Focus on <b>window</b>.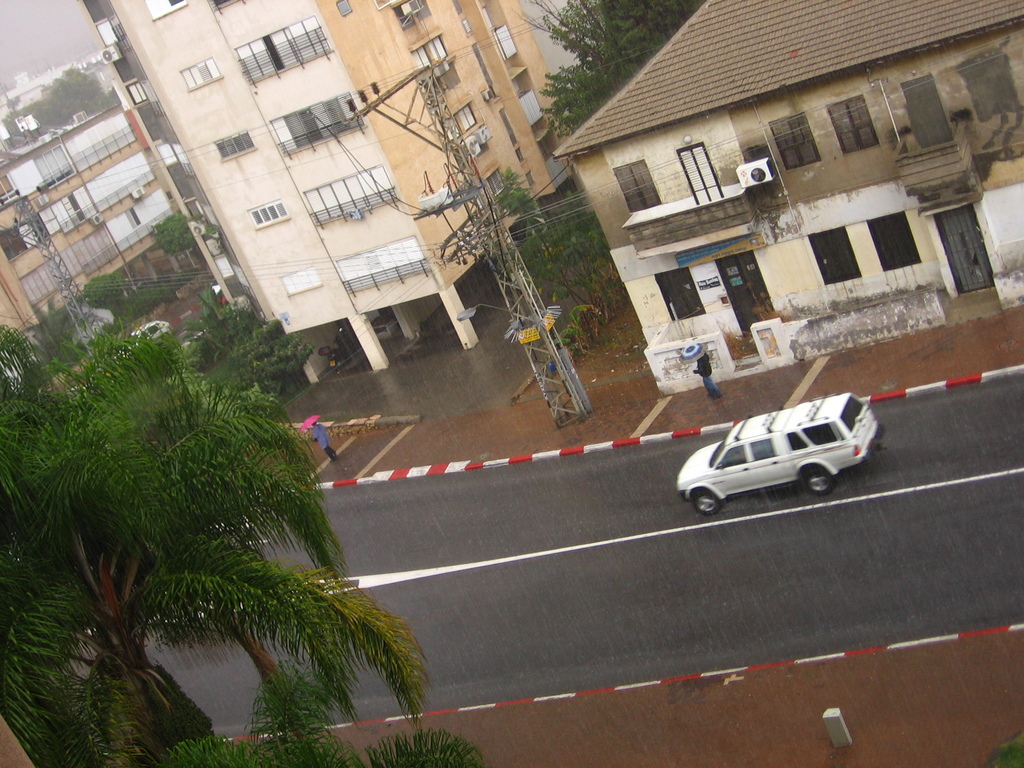
Focused at 488,173,506,195.
